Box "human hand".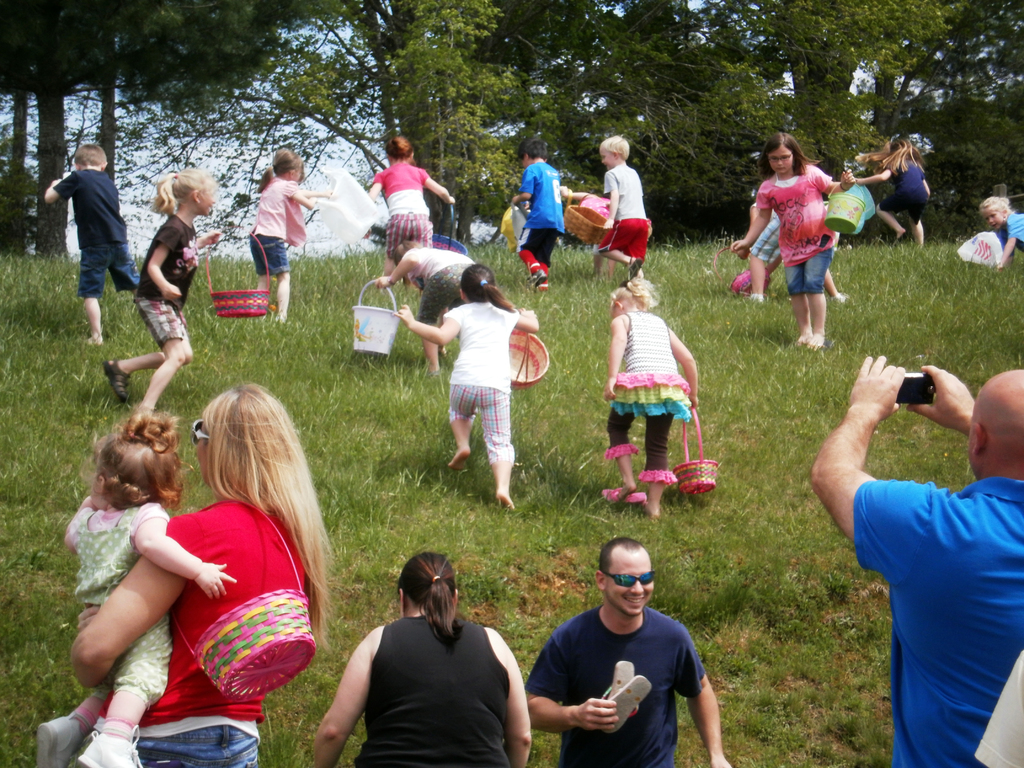
bbox=[49, 177, 61, 184].
